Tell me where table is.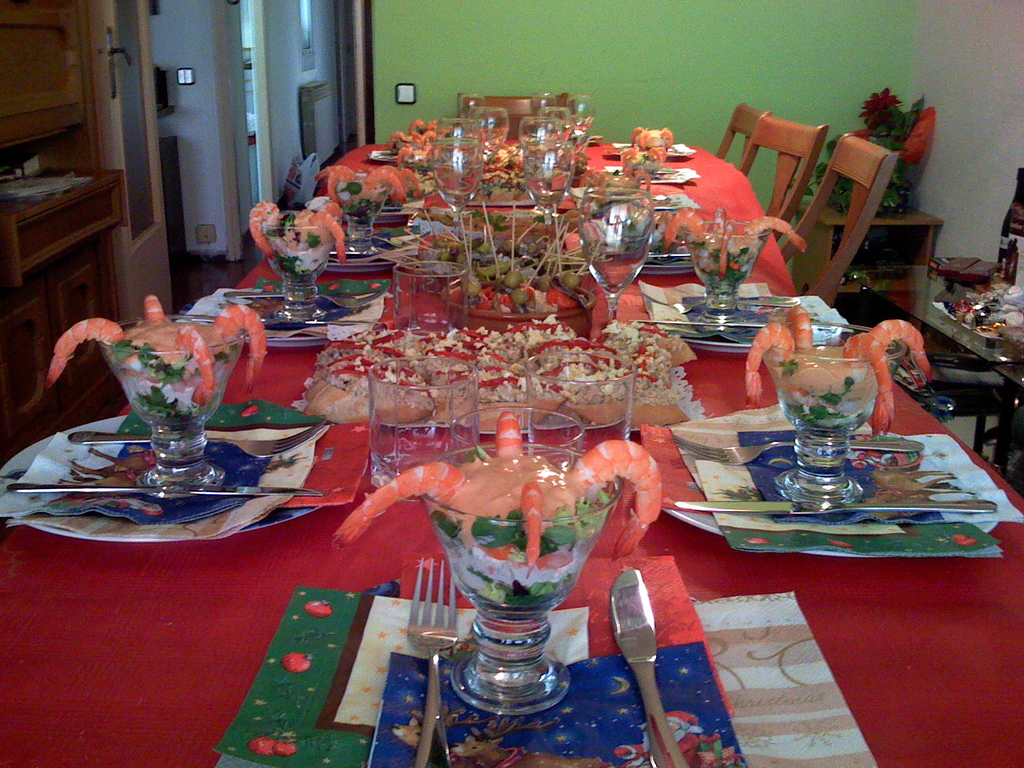
table is at detection(855, 265, 1023, 491).
